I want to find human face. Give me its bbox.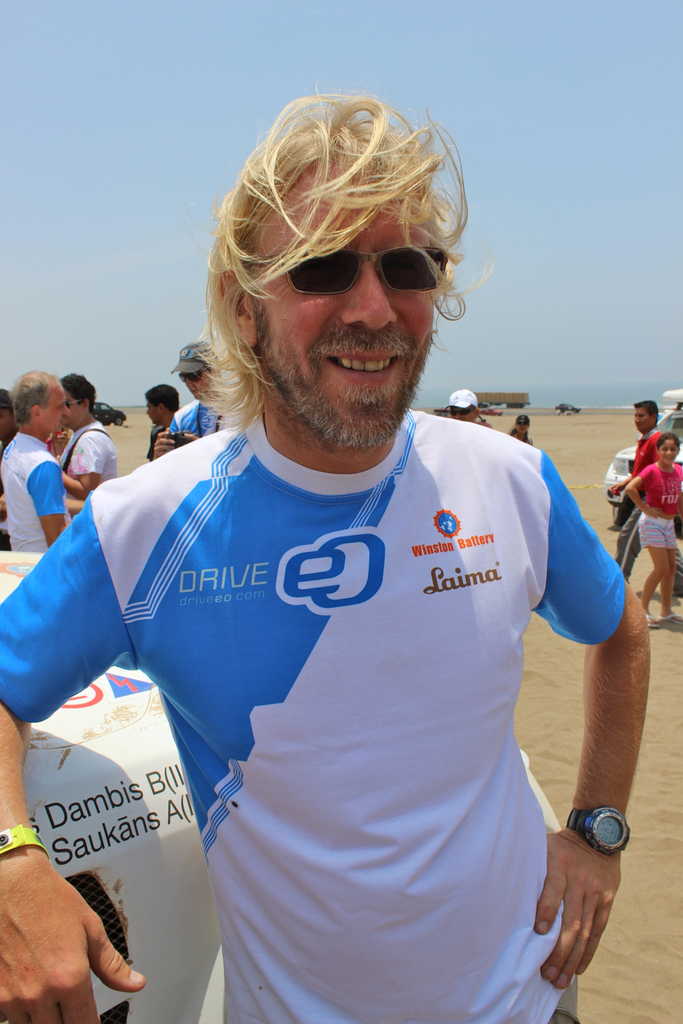
449/406/475/420.
